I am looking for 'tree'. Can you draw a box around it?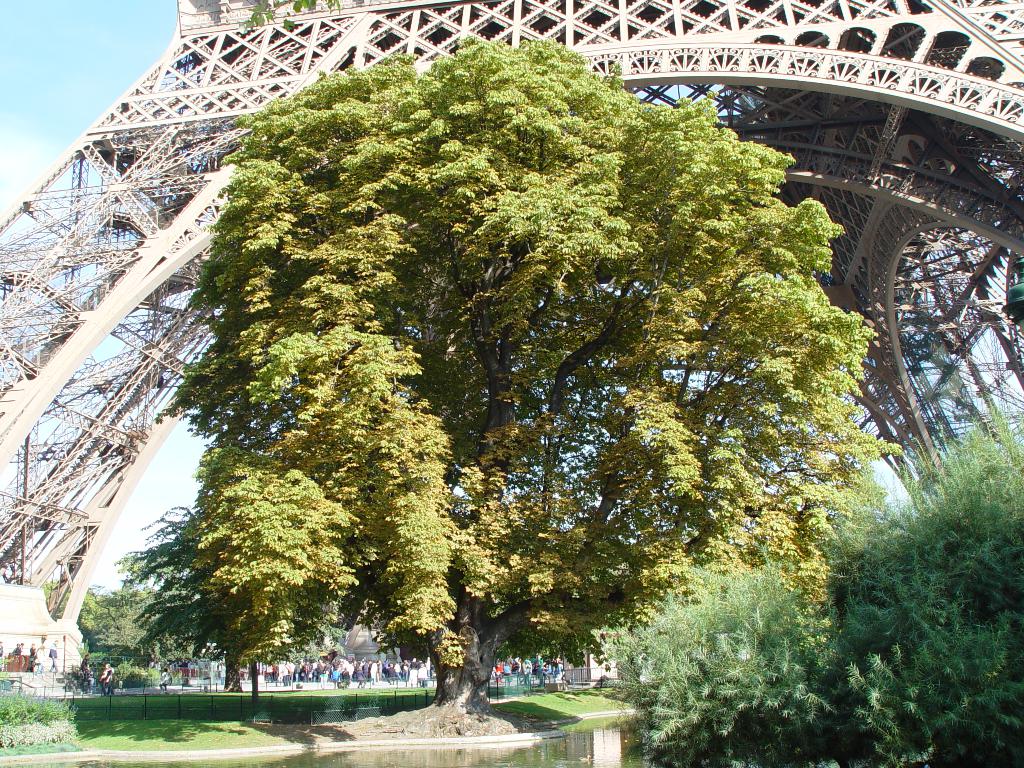
Sure, the bounding box is select_region(642, 397, 1023, 767).
